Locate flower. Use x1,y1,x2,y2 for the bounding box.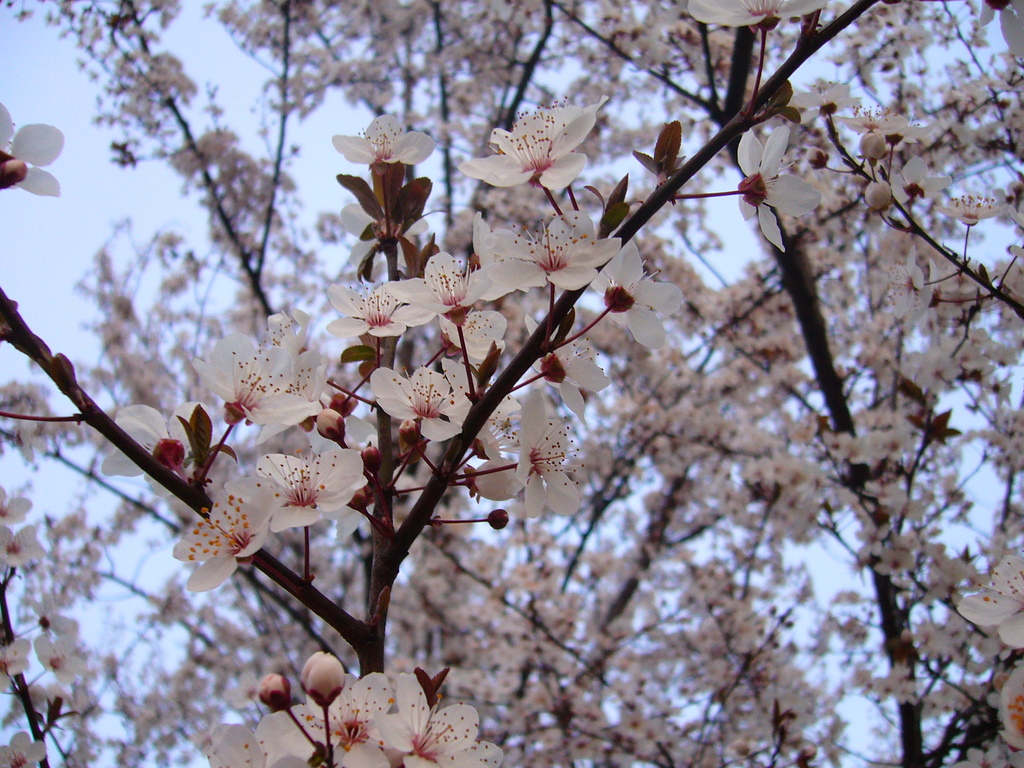
492,406,600,509.
